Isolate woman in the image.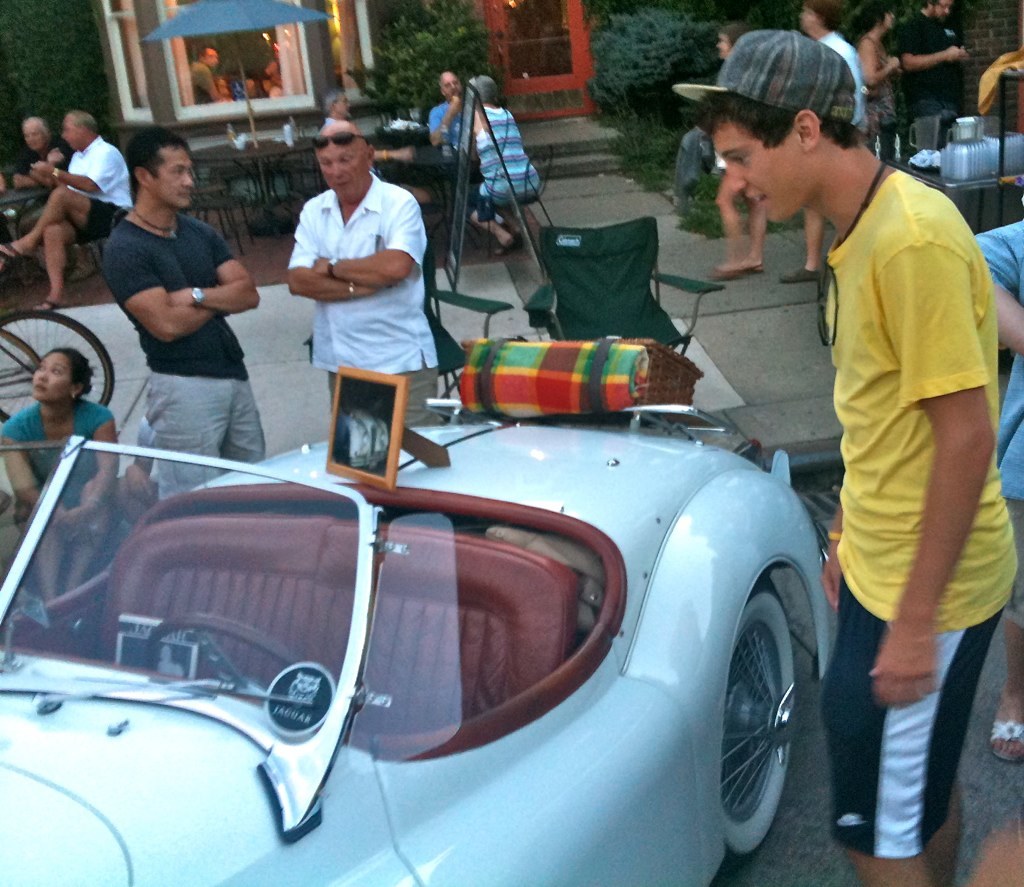
Isolated region: 9 105 79 193.
